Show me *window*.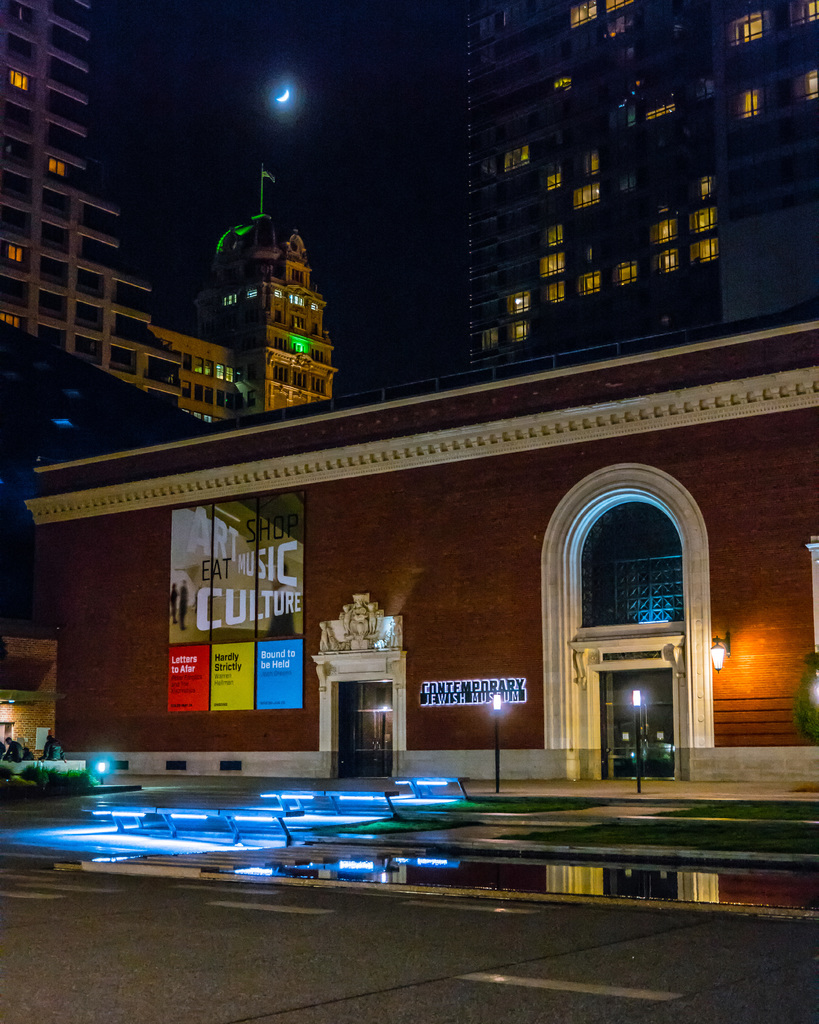
*window* is here: x1=290 y1=310 x2=307 y2=330.
